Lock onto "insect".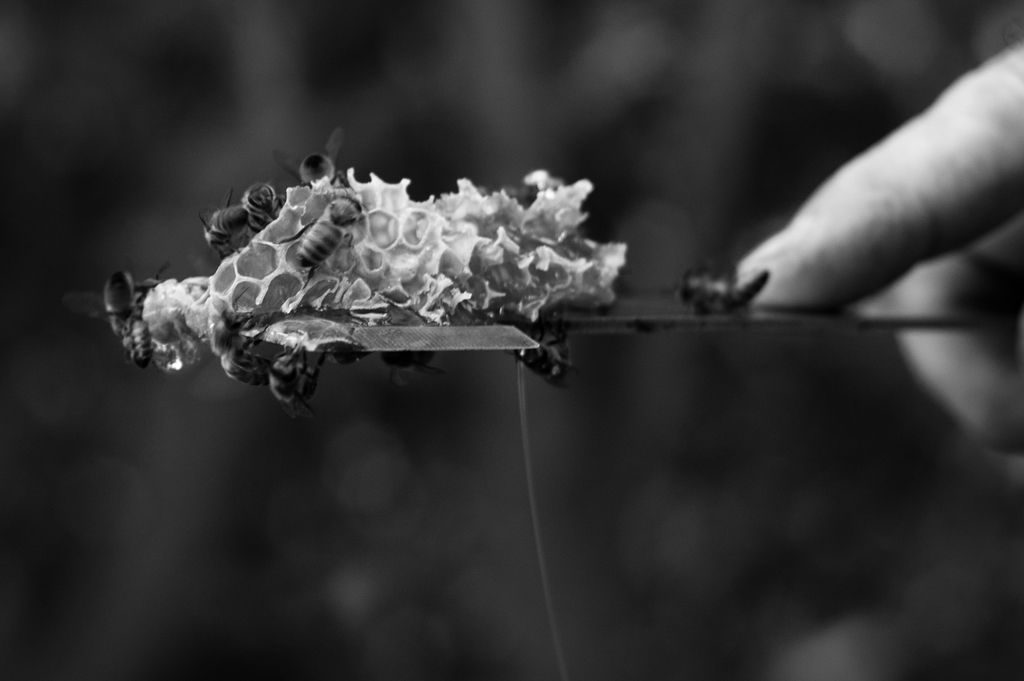
Locked: bbox=[61, 265, 164, 373].
